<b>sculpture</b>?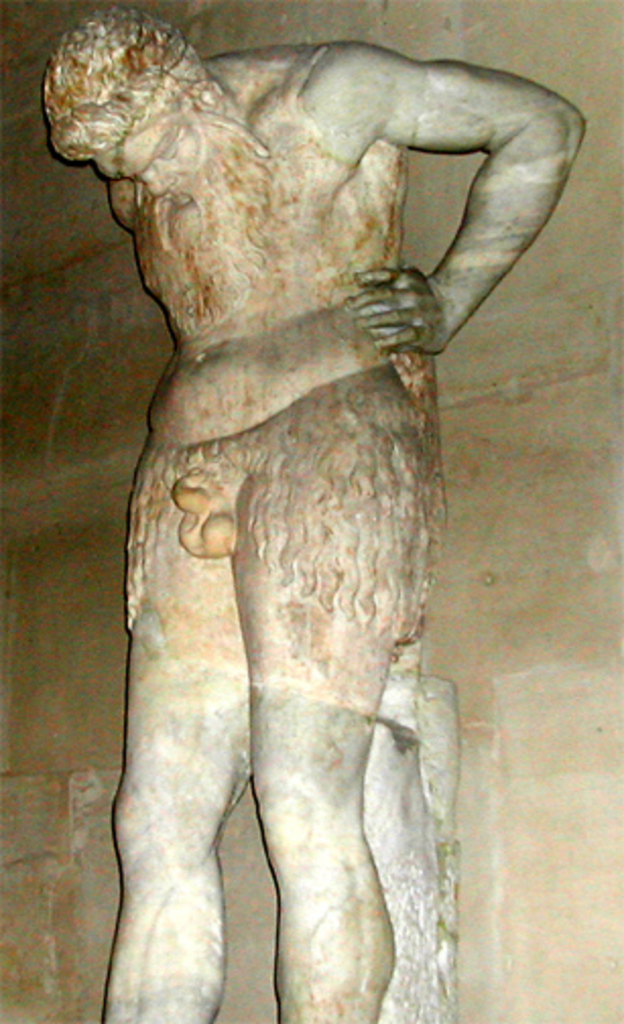
locate(45, 16, 565, 996)
